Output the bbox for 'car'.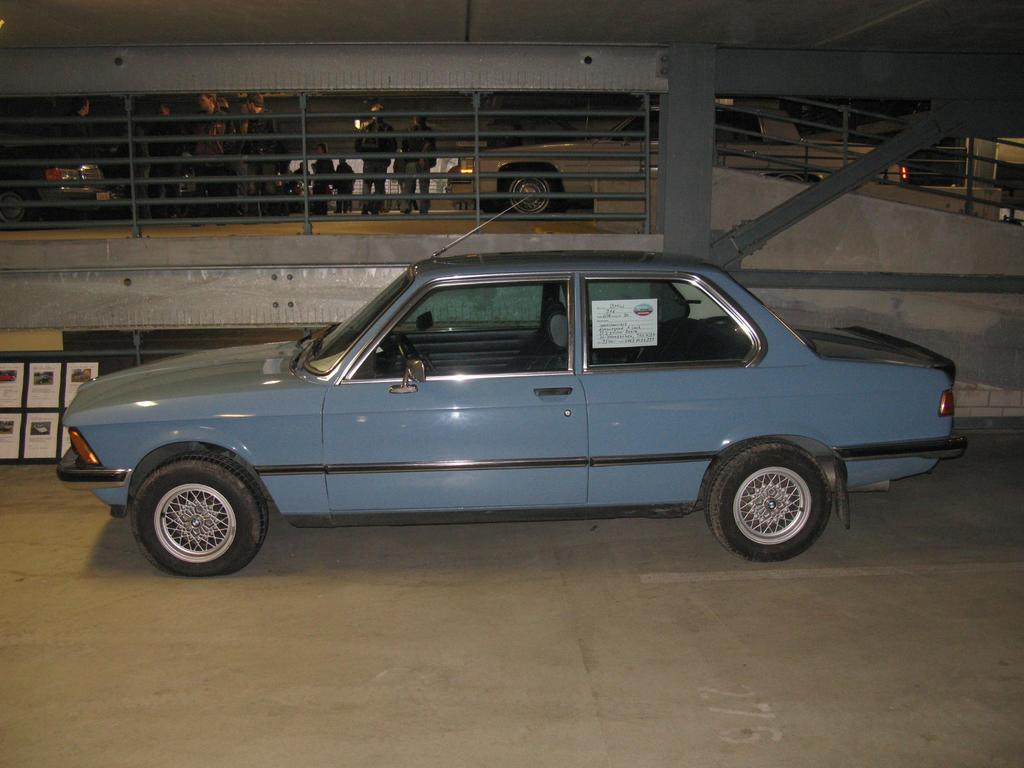
[51, 192, 971, 577].
